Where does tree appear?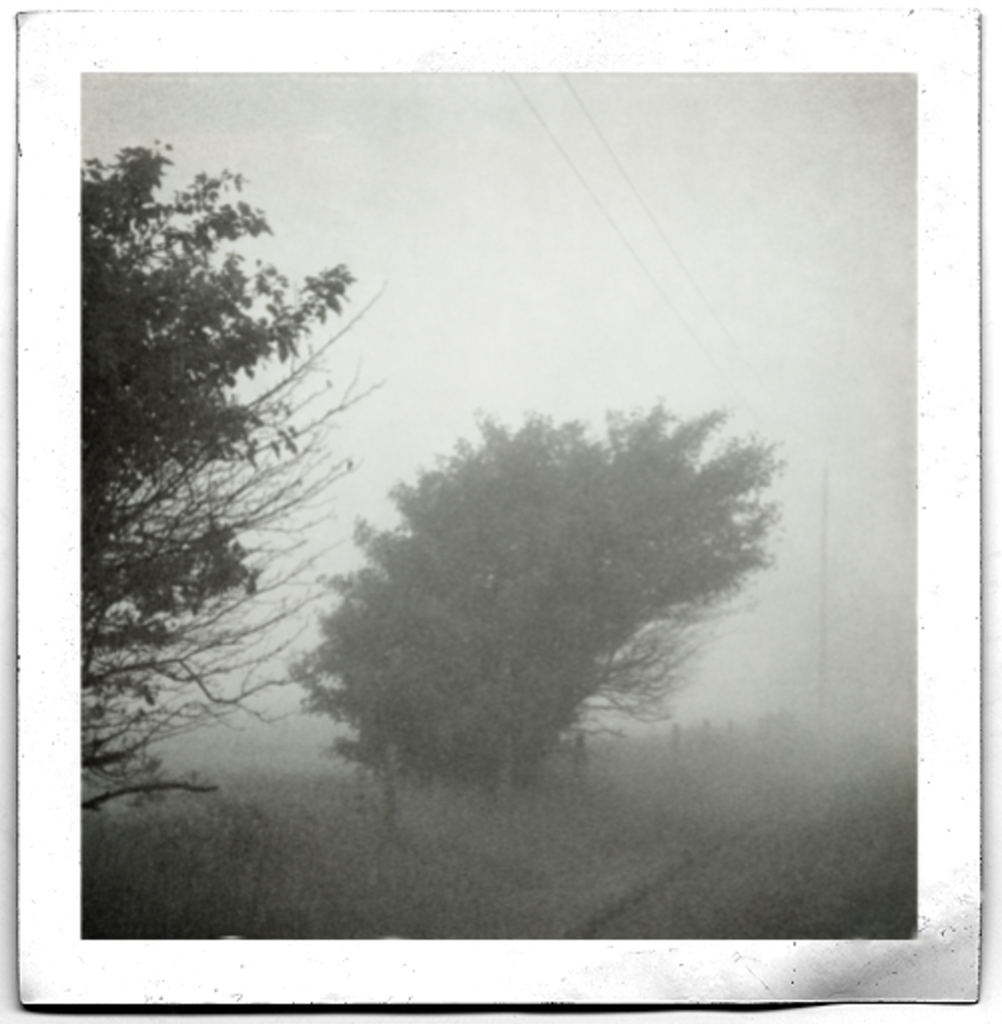
Appears at x1=307, y1=361, x2=806, y2=866.
